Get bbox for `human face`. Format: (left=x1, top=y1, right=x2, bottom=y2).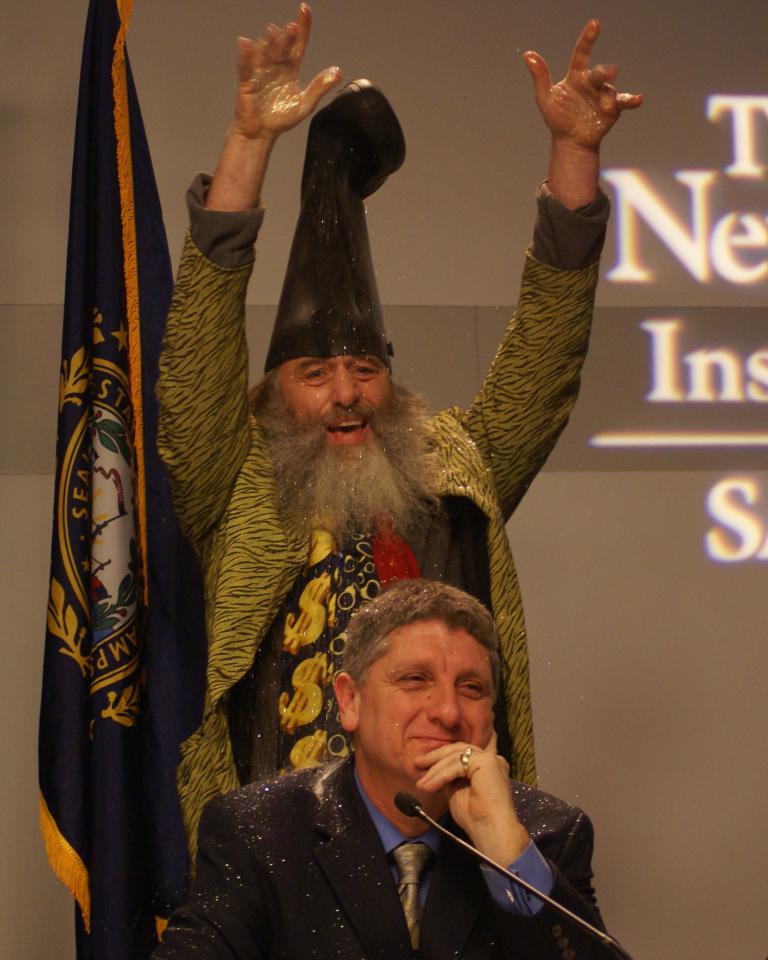
(left=275, top=355, right=392, bottom=451).
